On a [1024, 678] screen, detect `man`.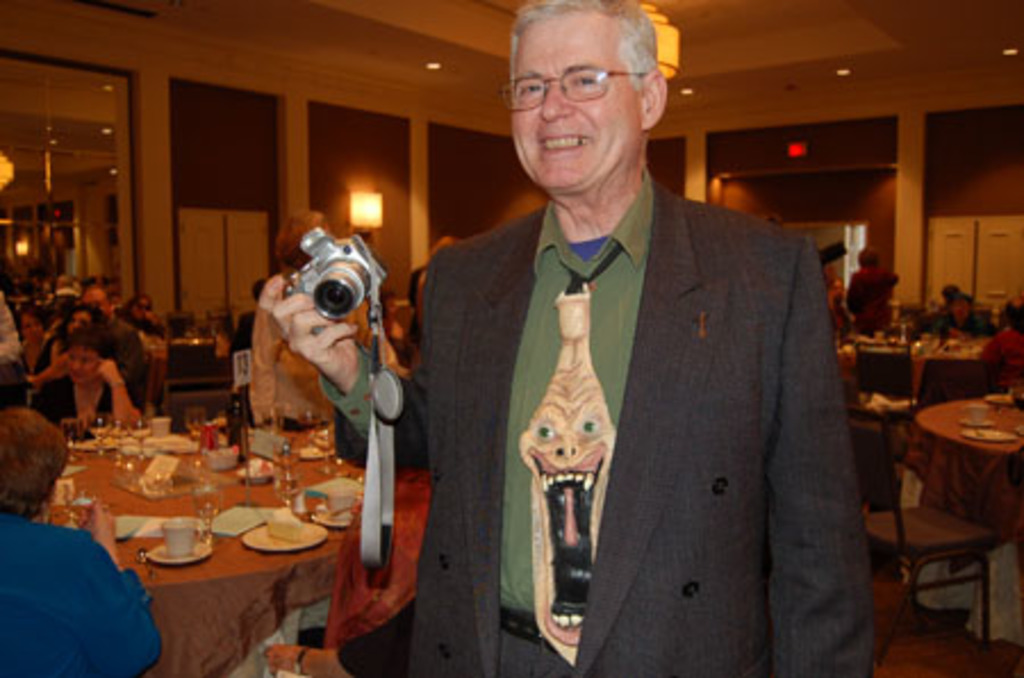
257, 0, 876, 676.
